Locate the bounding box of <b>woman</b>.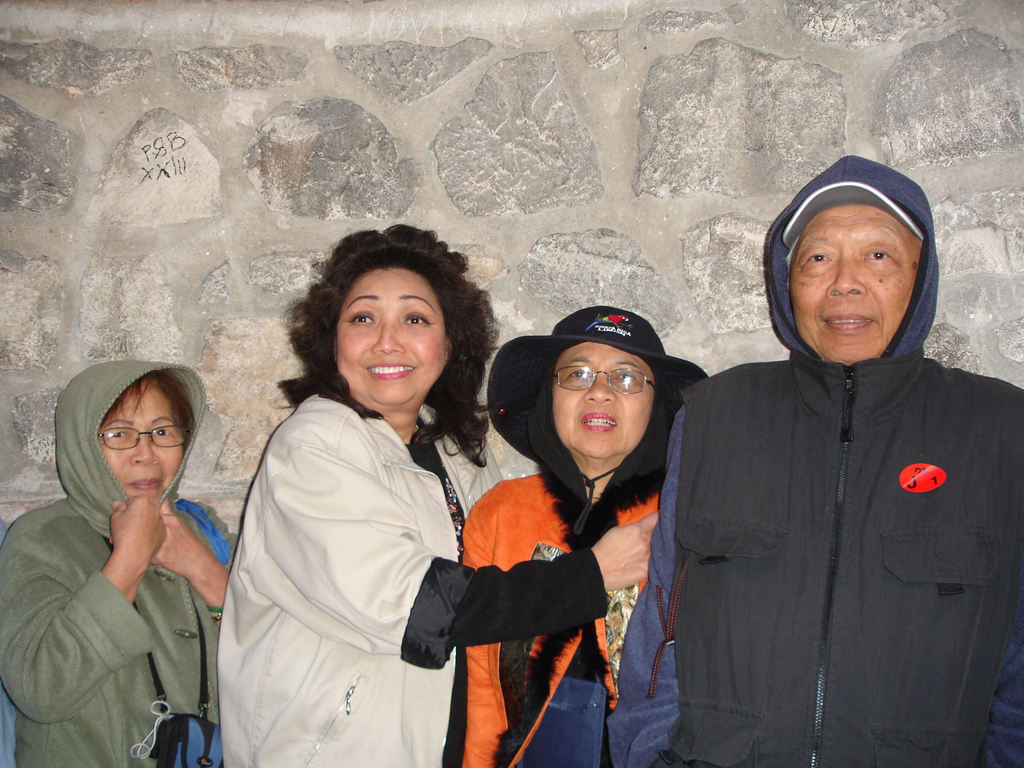
Bounding box: (x1=453, y1=304, x2=715, y2=765).
